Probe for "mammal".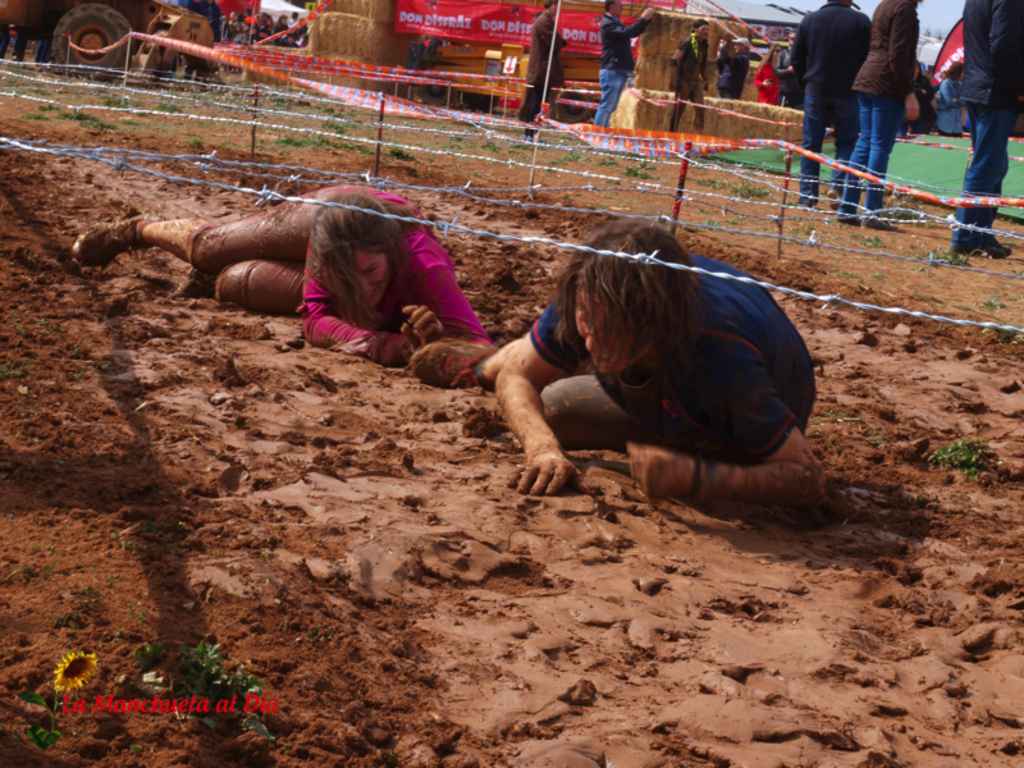
Probe result: box=[669, 15, 708, 127].
